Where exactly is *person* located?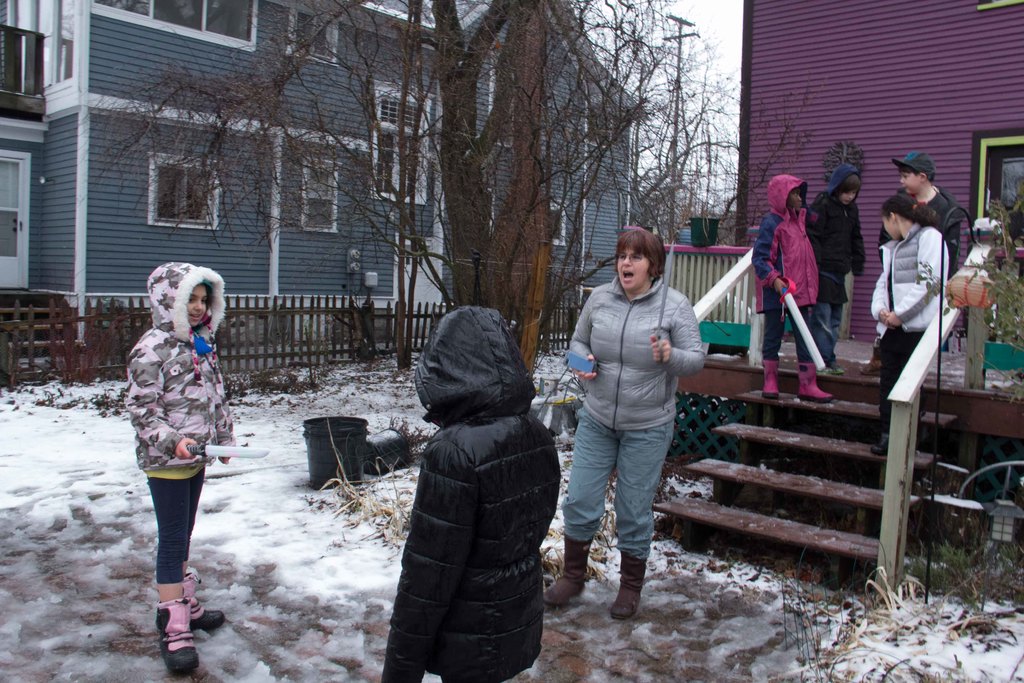
Its bounding box is bbox(864, 194, 952, 461).
